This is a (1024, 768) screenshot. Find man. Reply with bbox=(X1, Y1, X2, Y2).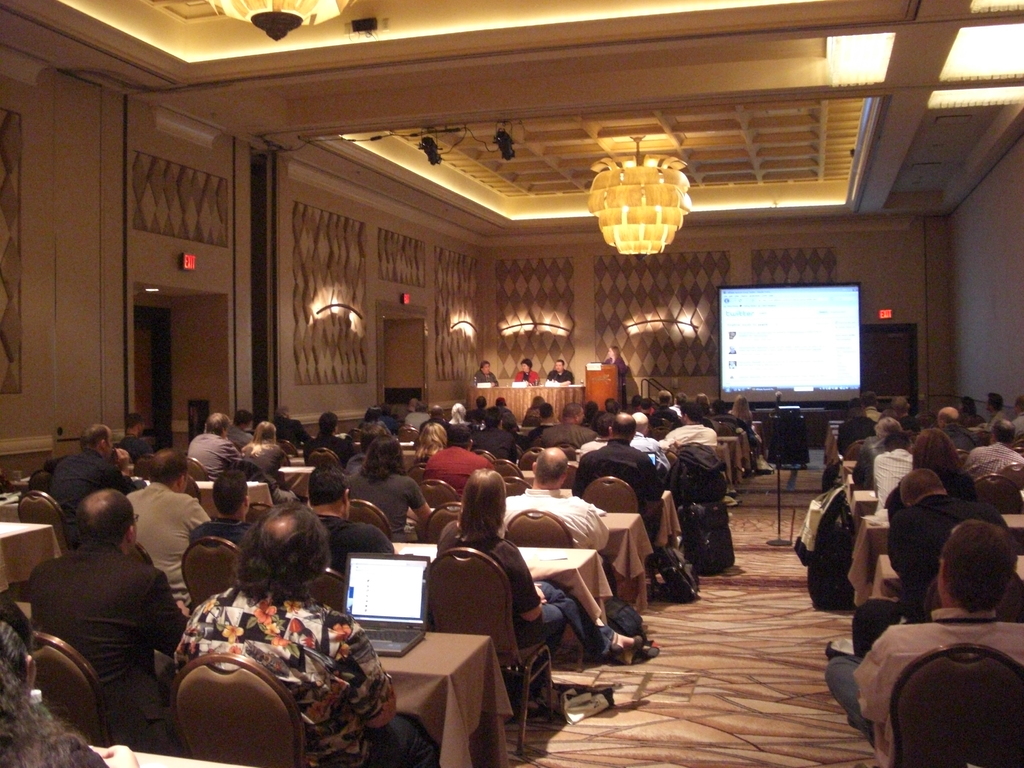
bbox=(30, 478, 186, 750).
